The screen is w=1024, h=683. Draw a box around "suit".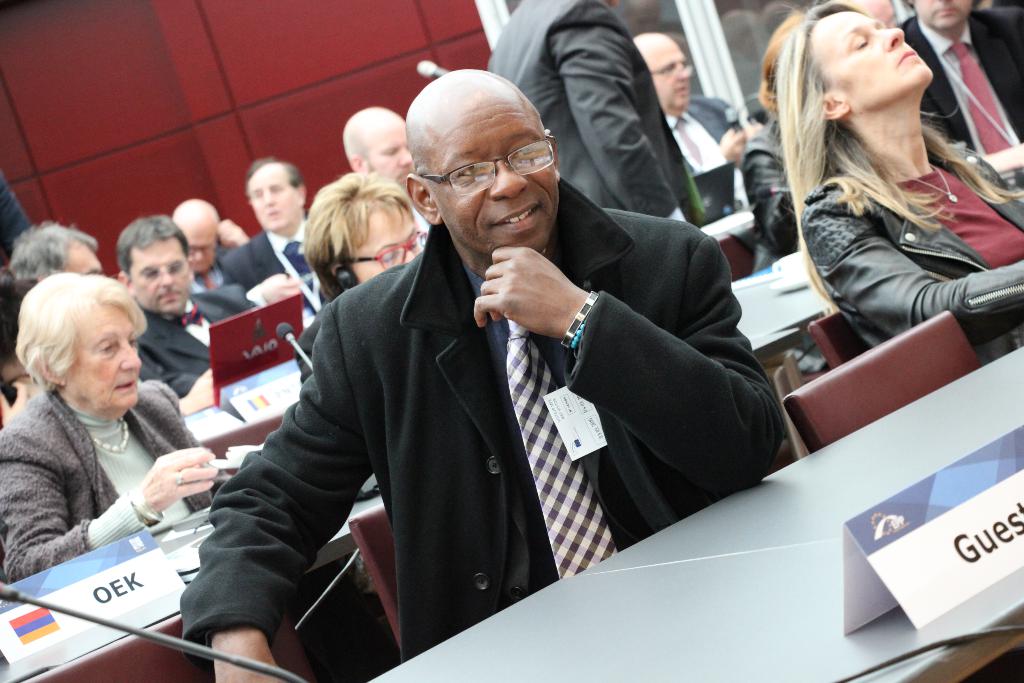
pyautogui.locateOnScreen(216, 210, 316, 318).
